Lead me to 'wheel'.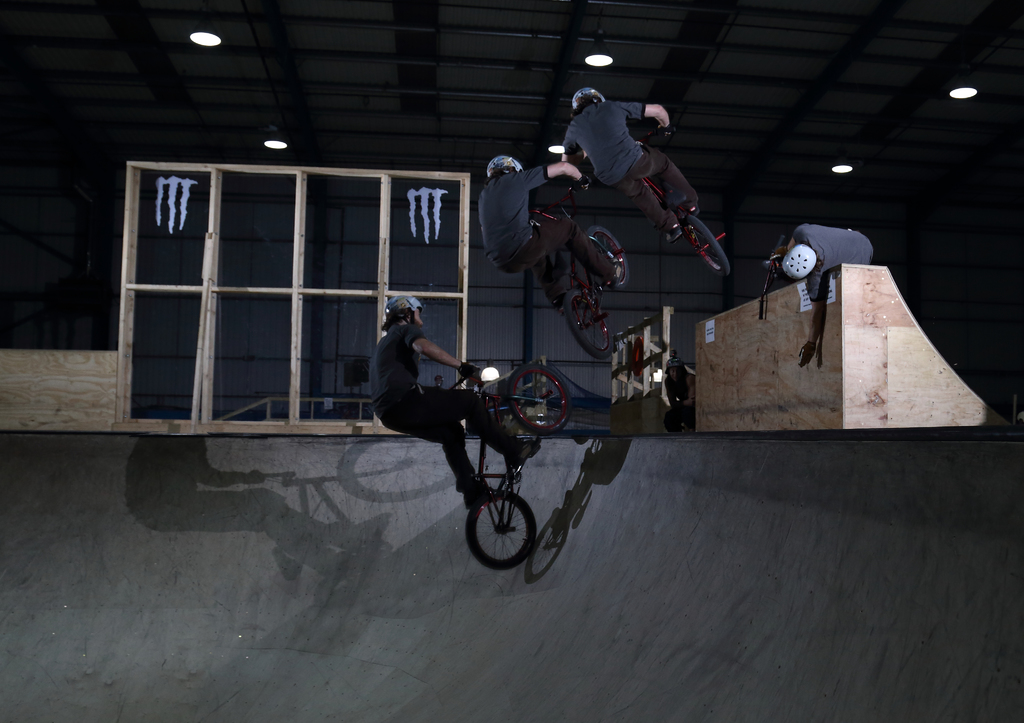
Lead to 566:289:619:361.
